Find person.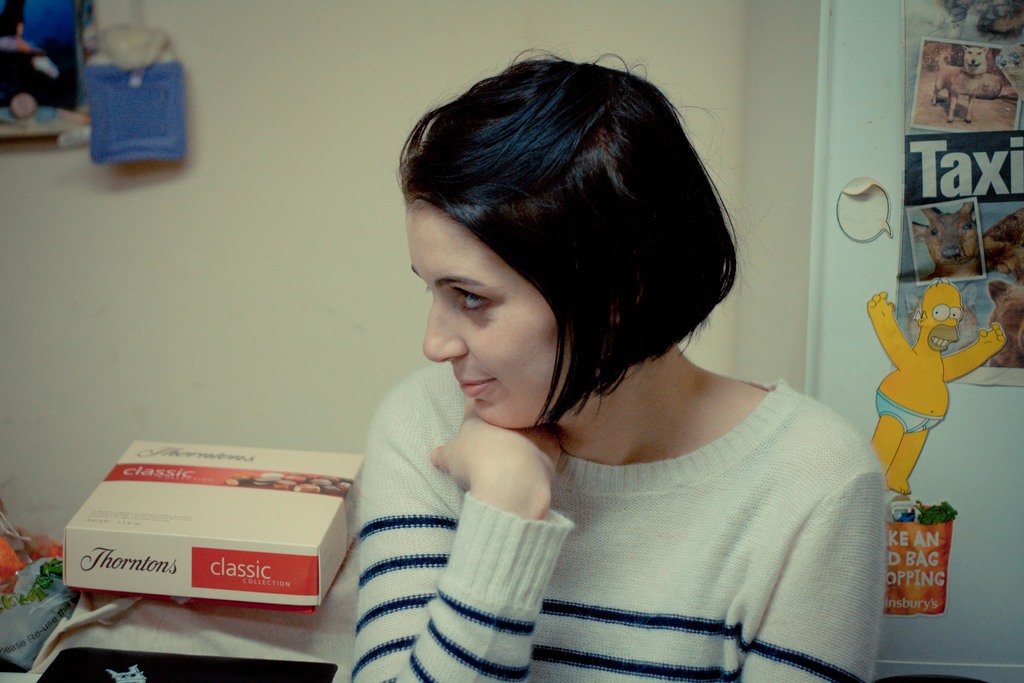
340/42/892/682.
